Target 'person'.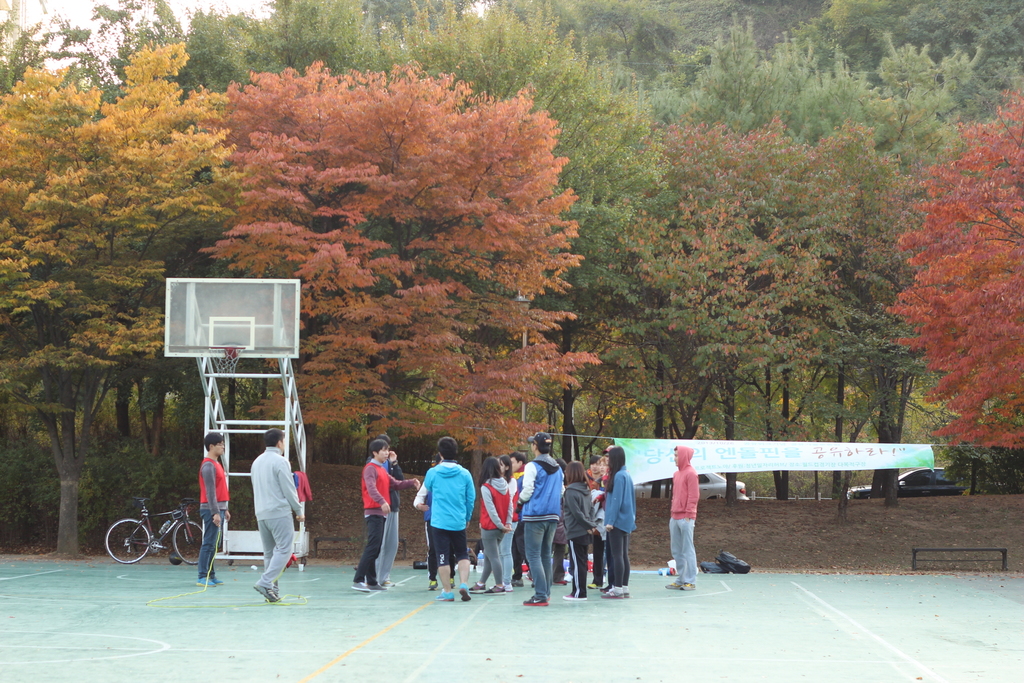
Target region: 666, 447, 698, 595.
